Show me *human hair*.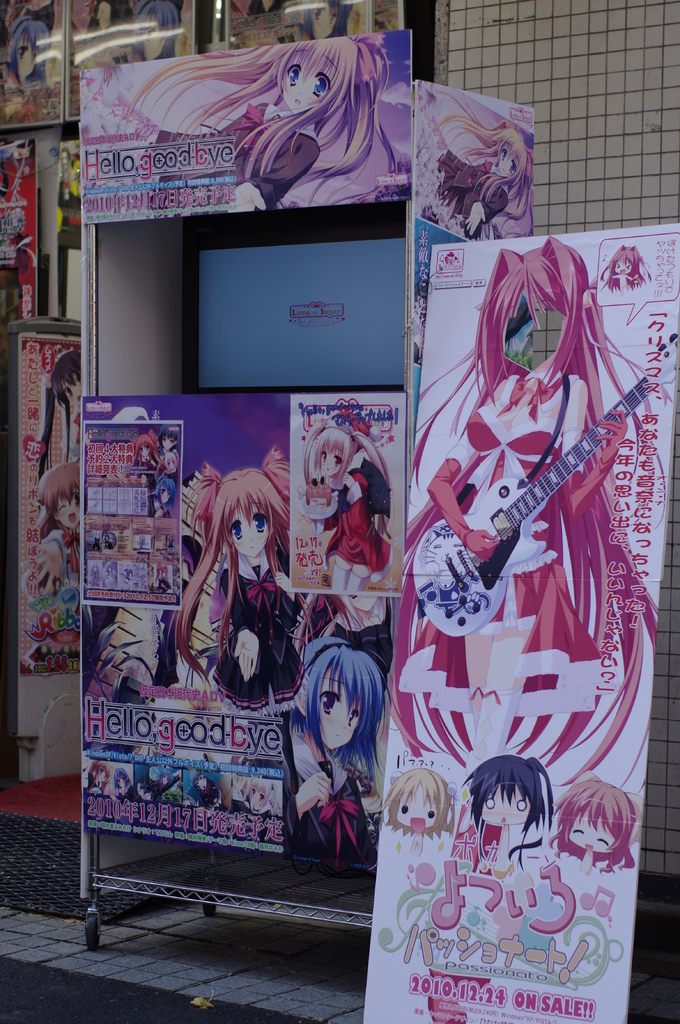
*human hair* is here: x1=398 y1=235 x2=655 y2=792.
